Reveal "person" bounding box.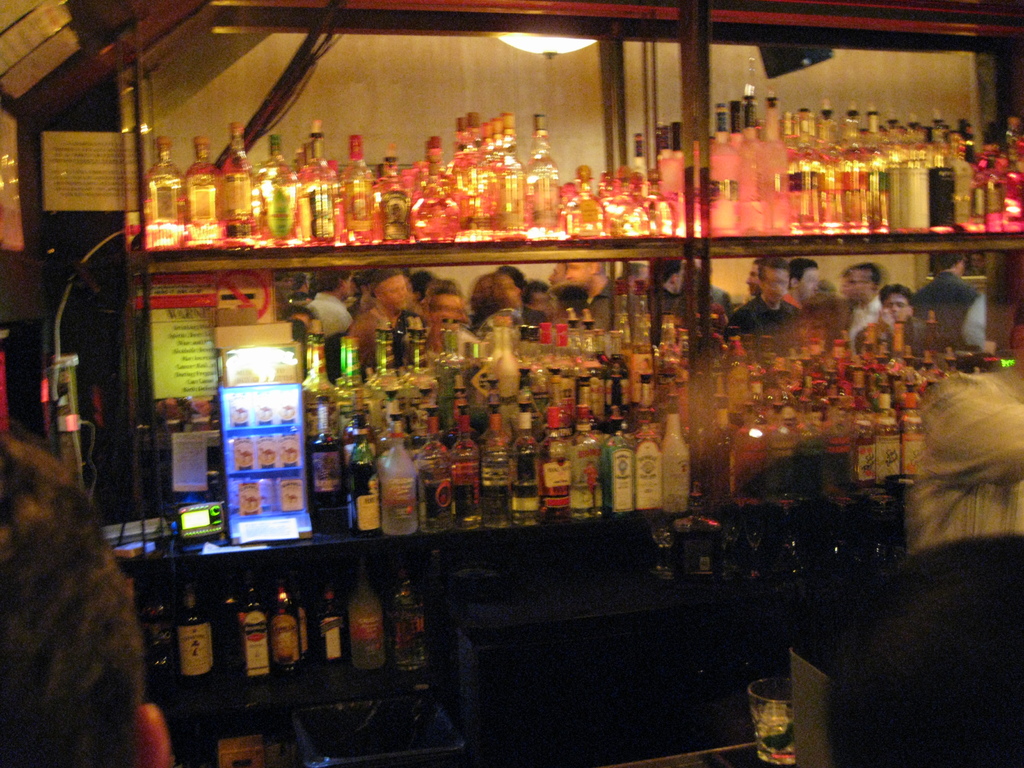
Revealed: bbox(557, 254, 634, 336).
